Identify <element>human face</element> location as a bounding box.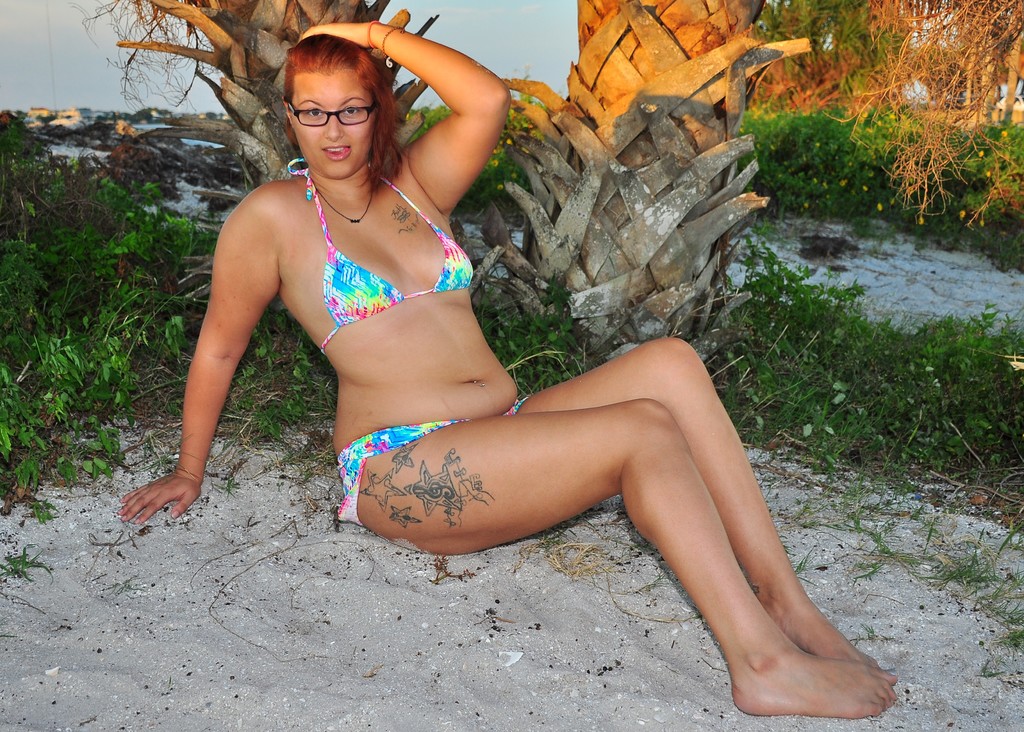
<box>288,74,378,183</box>.
